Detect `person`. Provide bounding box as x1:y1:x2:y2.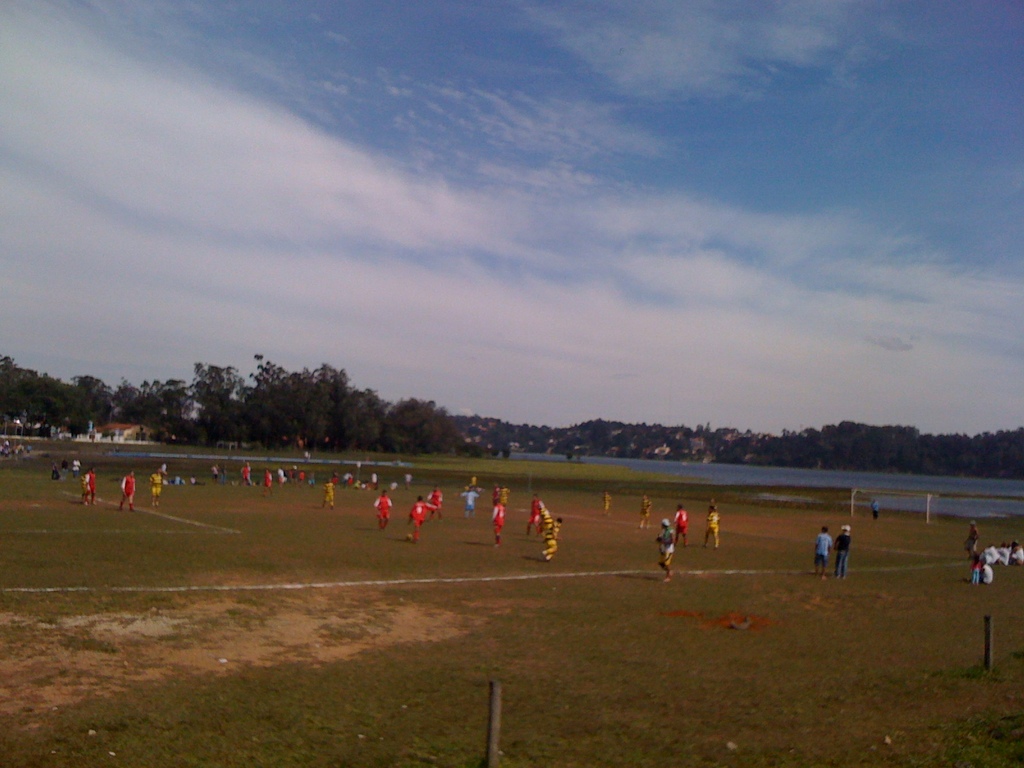
702:502:721:548.
